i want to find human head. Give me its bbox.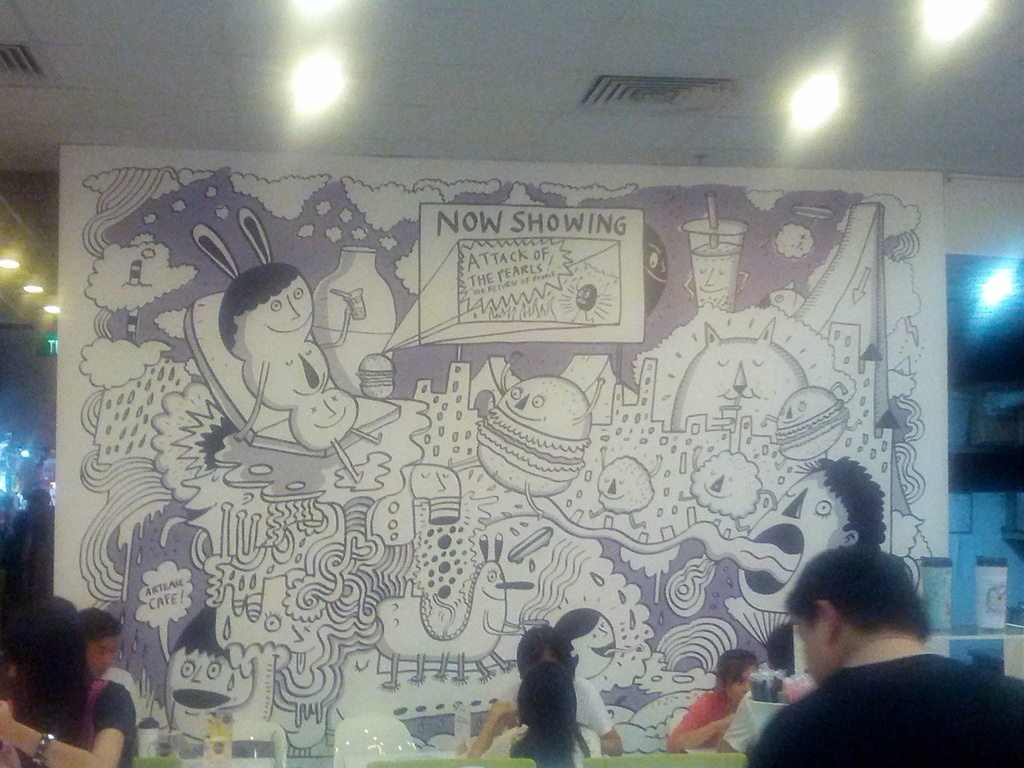
l=4, t=591, r=86, b=693.
